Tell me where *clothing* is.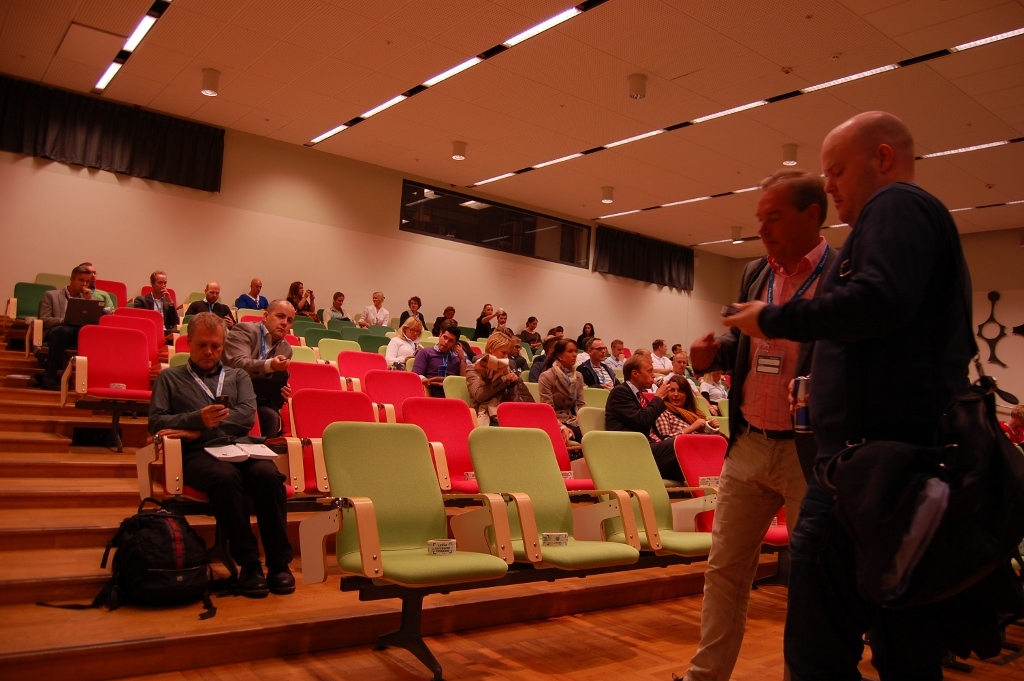
*clothing* is at [144, 356, 293, 563].
